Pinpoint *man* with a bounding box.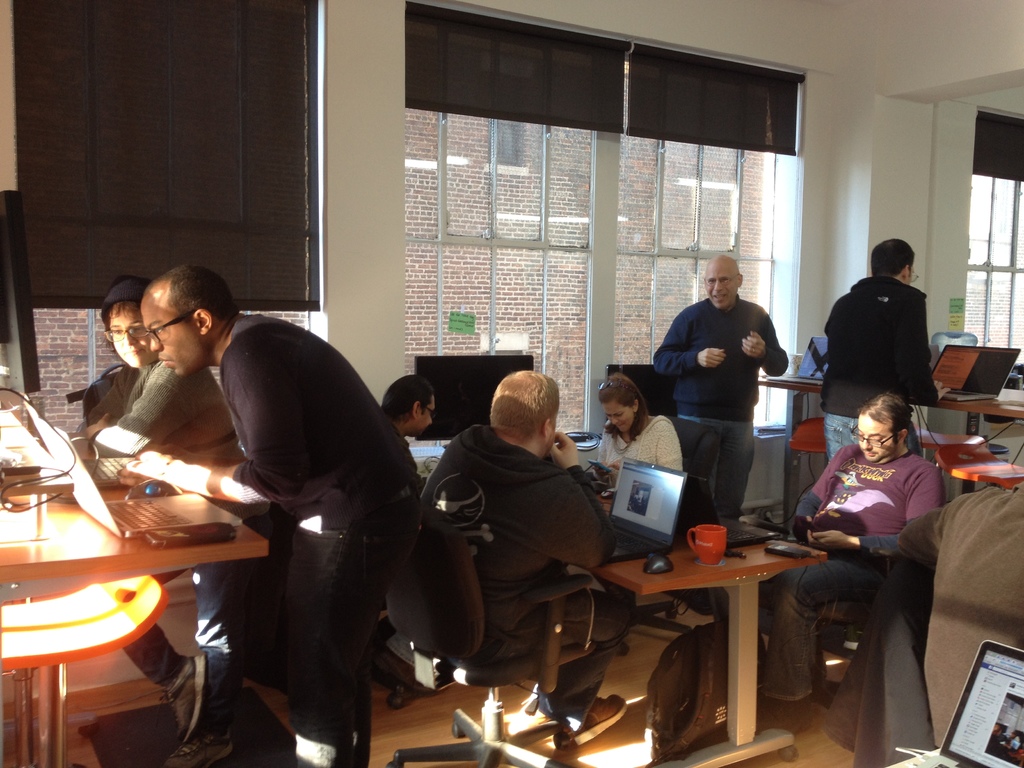
Rect(784, 388, 943, 703).
